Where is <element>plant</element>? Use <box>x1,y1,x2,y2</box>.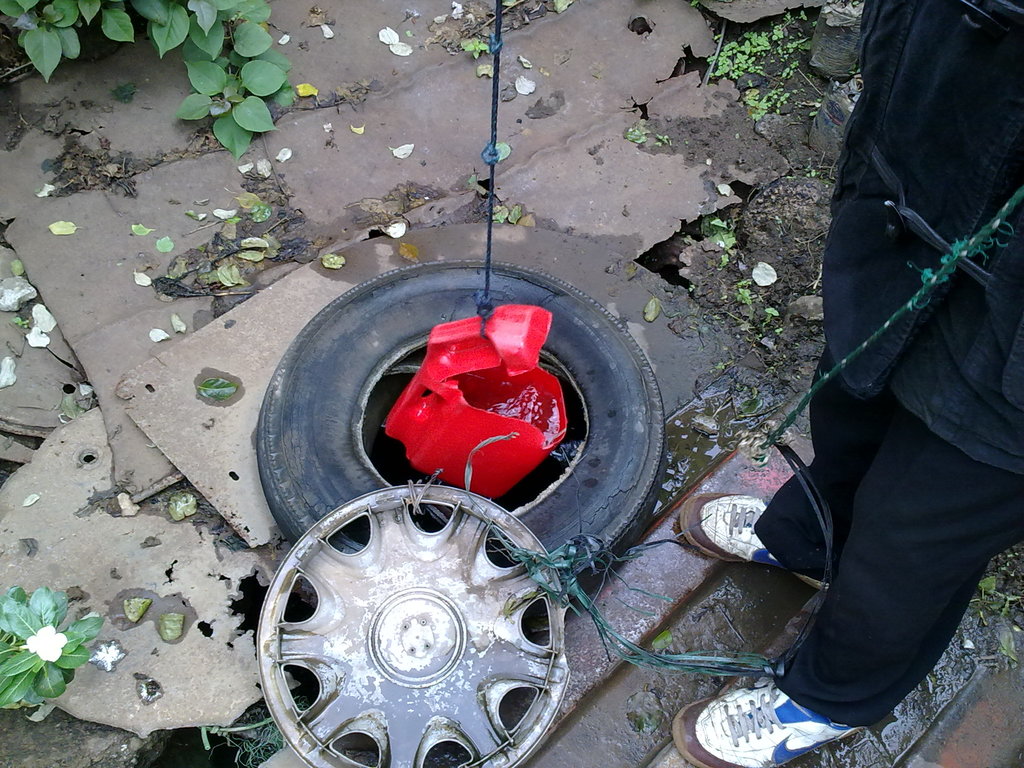
<box>0,6,303,147</box>.
